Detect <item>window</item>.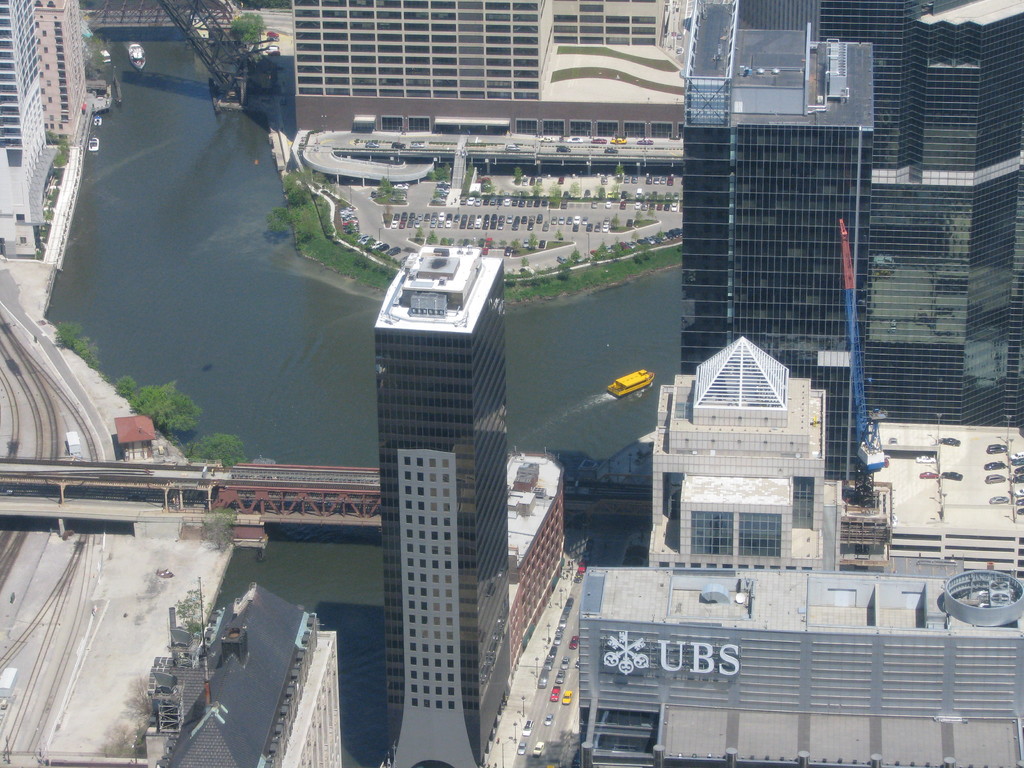
Detected at [505, 504, 567, 675].
